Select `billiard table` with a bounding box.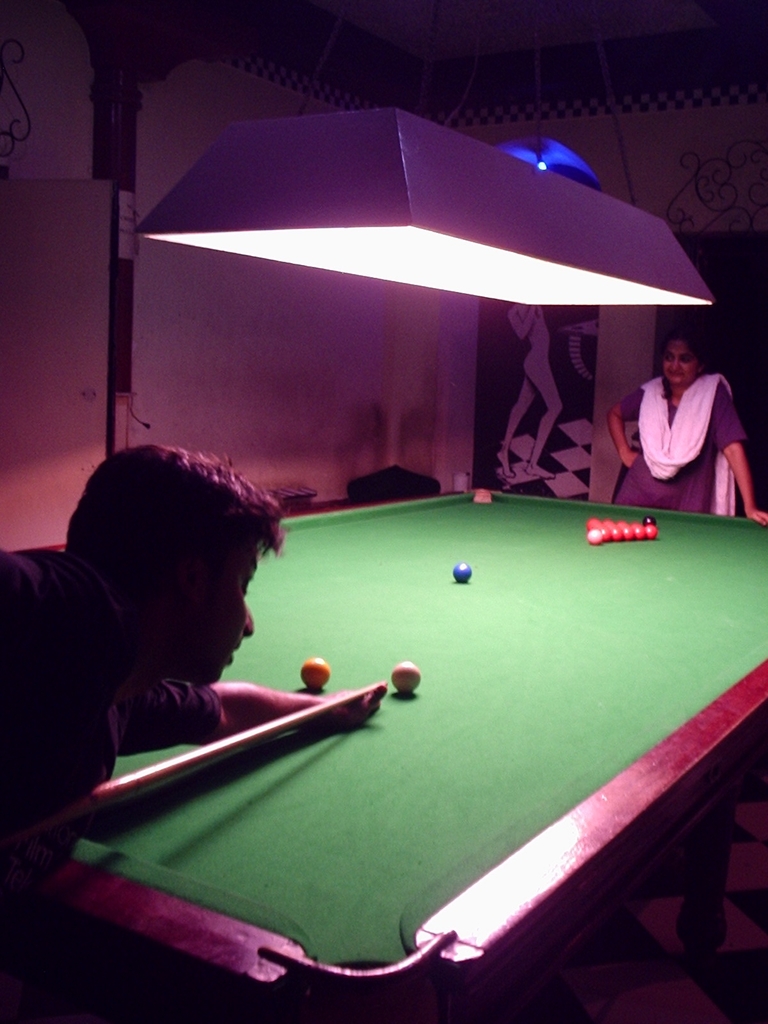
(37, 483, 767, 1023).
